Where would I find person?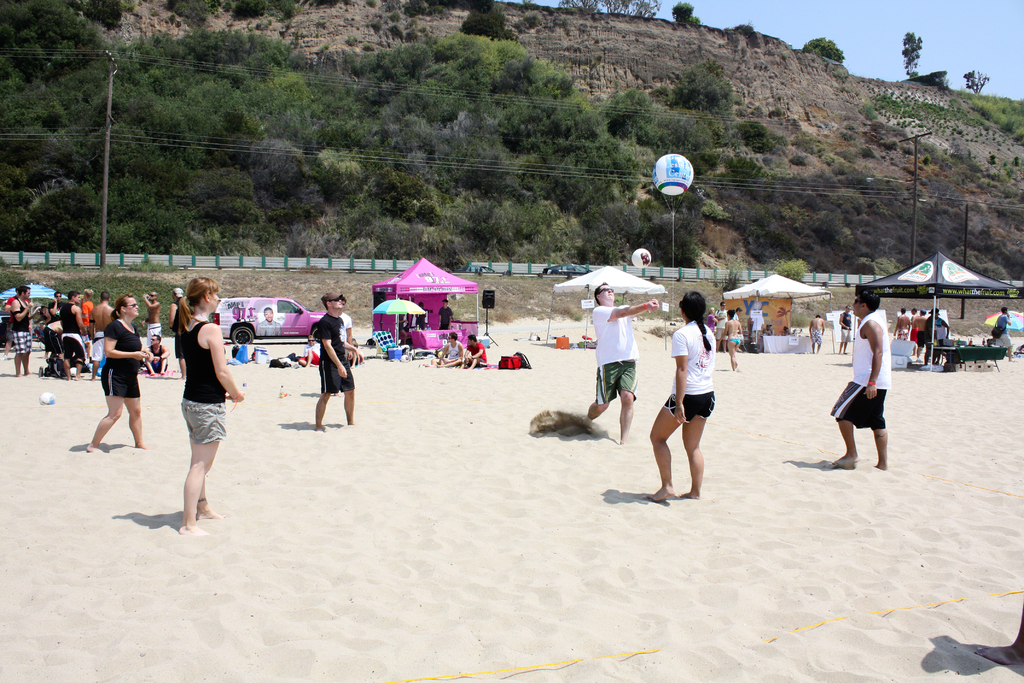
At x1=44, y1=292, x2=65, y2=356.
